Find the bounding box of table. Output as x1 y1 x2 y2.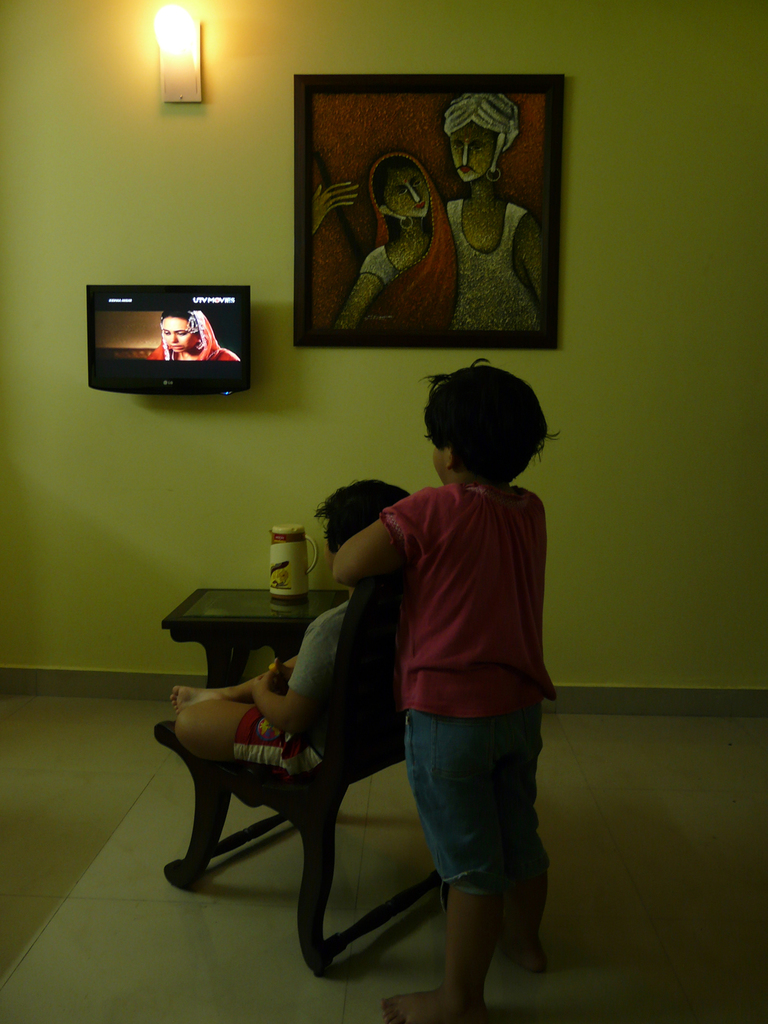
162 586 345 694.
